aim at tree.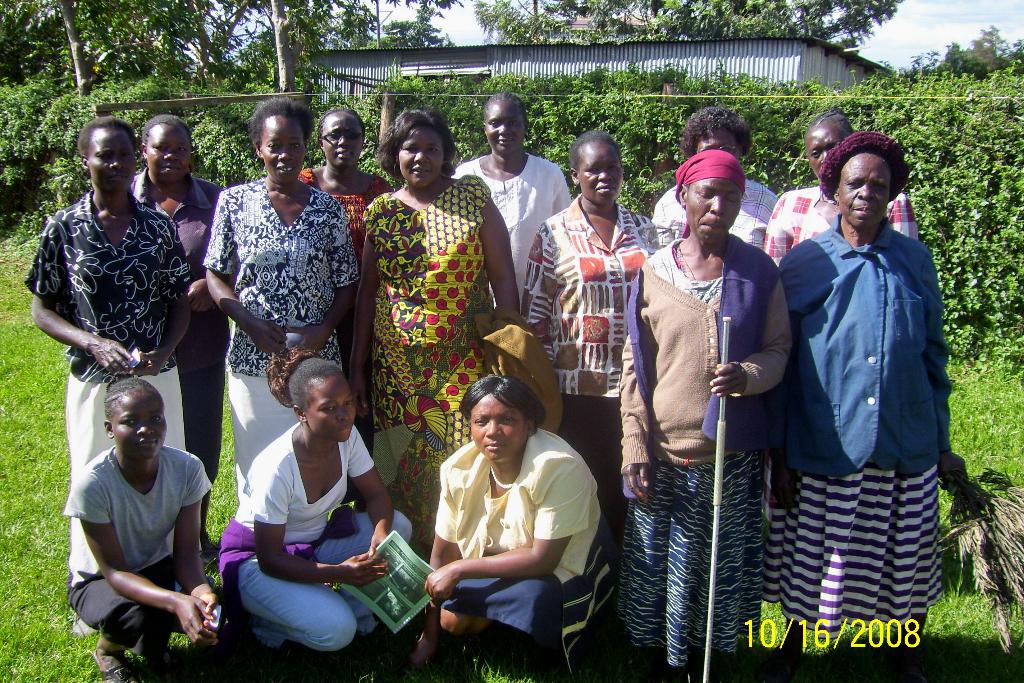
Aimed at (x1=877, y1=25, x2=1023, y2=91).
